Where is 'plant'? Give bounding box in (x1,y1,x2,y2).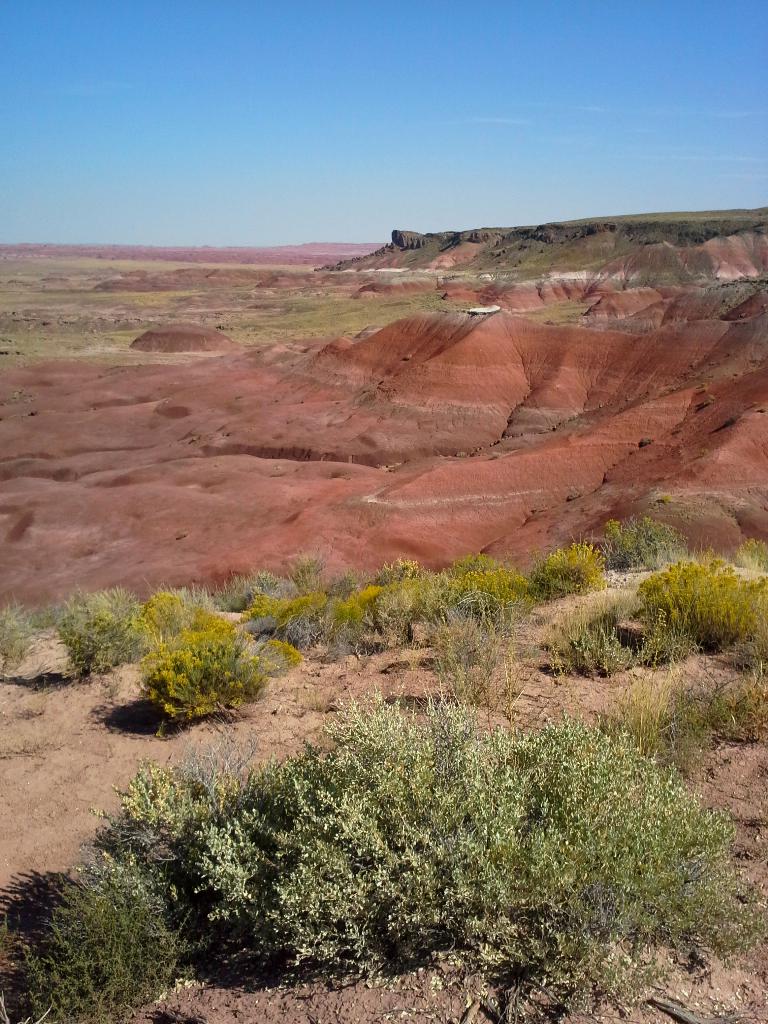
(2,588,56,686).
